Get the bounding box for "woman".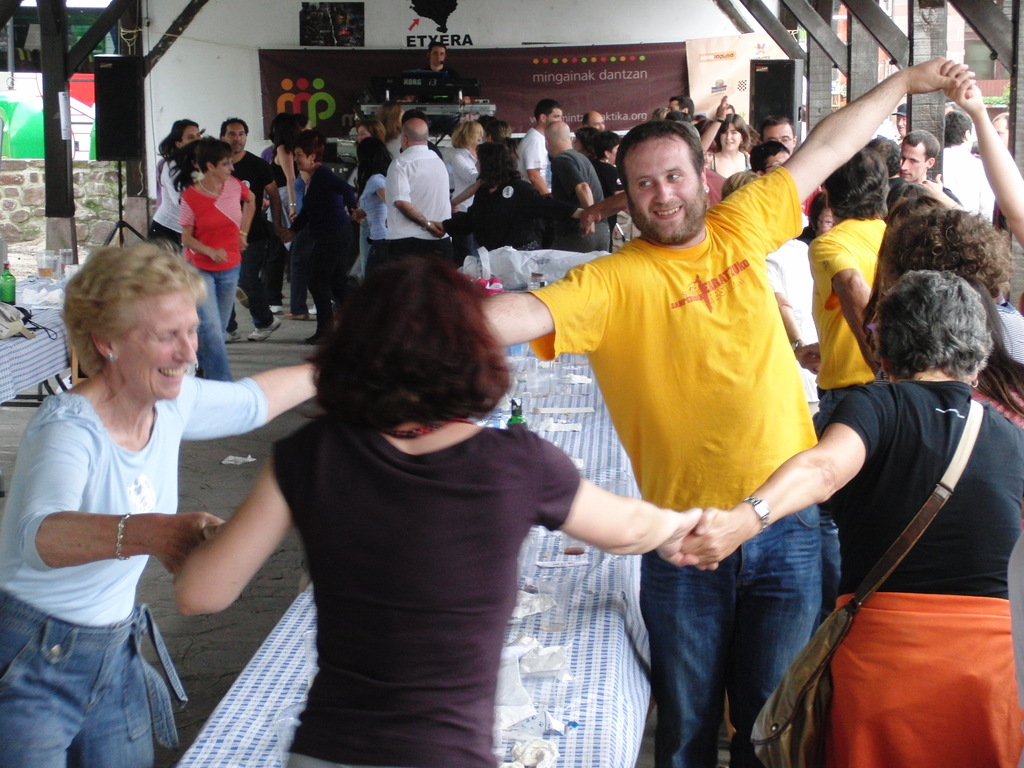
region(676, 271, 1023, 767).
